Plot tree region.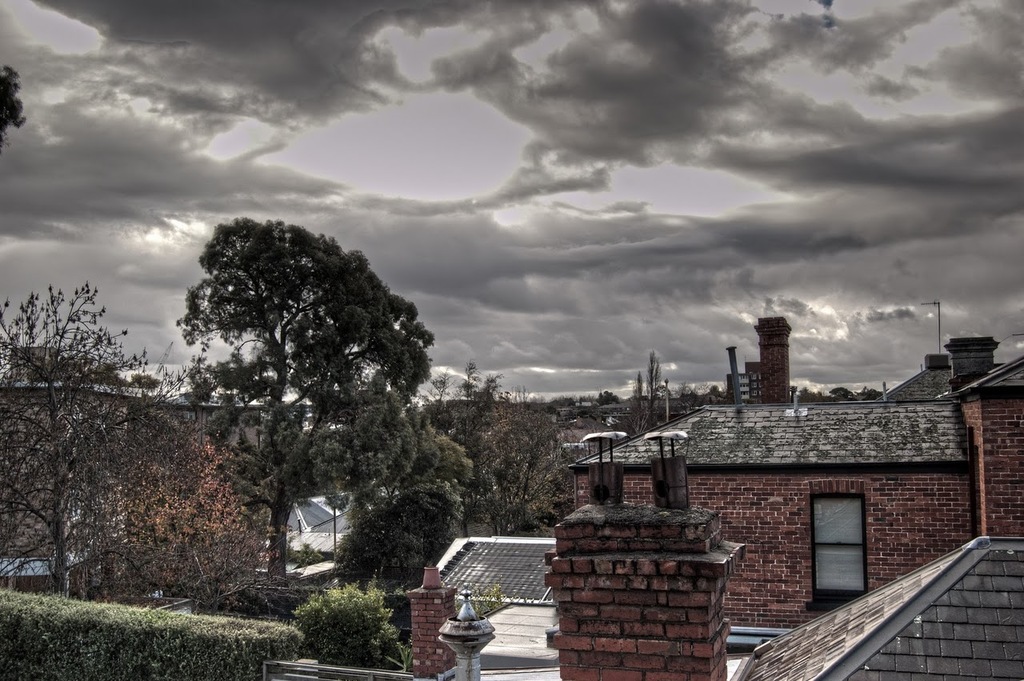
Plotted at [0, 61, 31, 145].
